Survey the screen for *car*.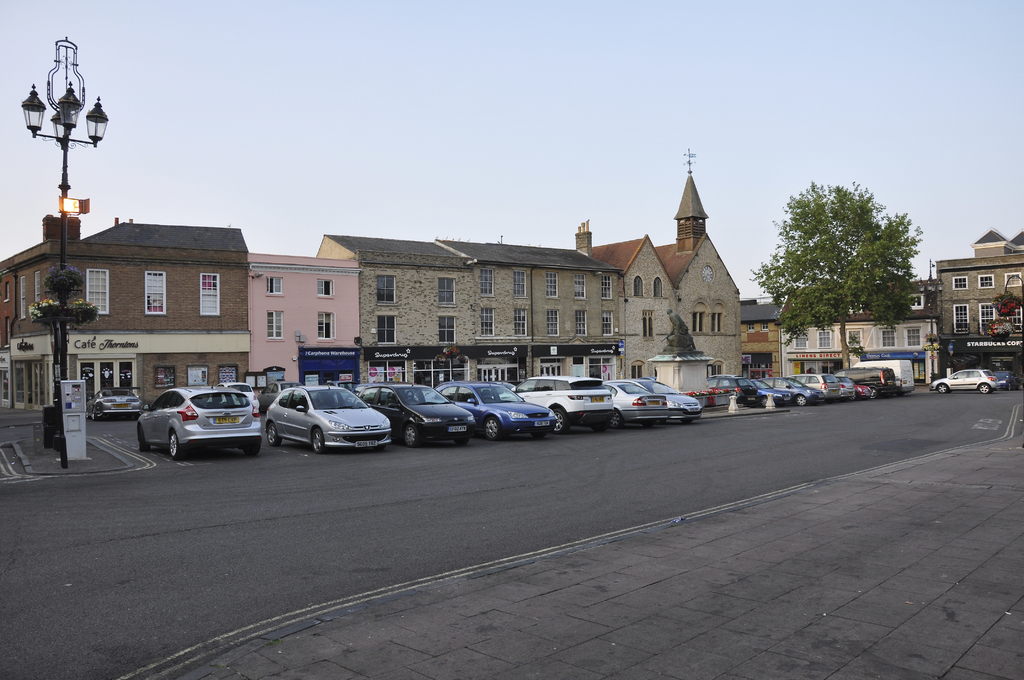
Survey found: {"x1": 86, "y1": 389, "x2": 143, "y2": 421}.
